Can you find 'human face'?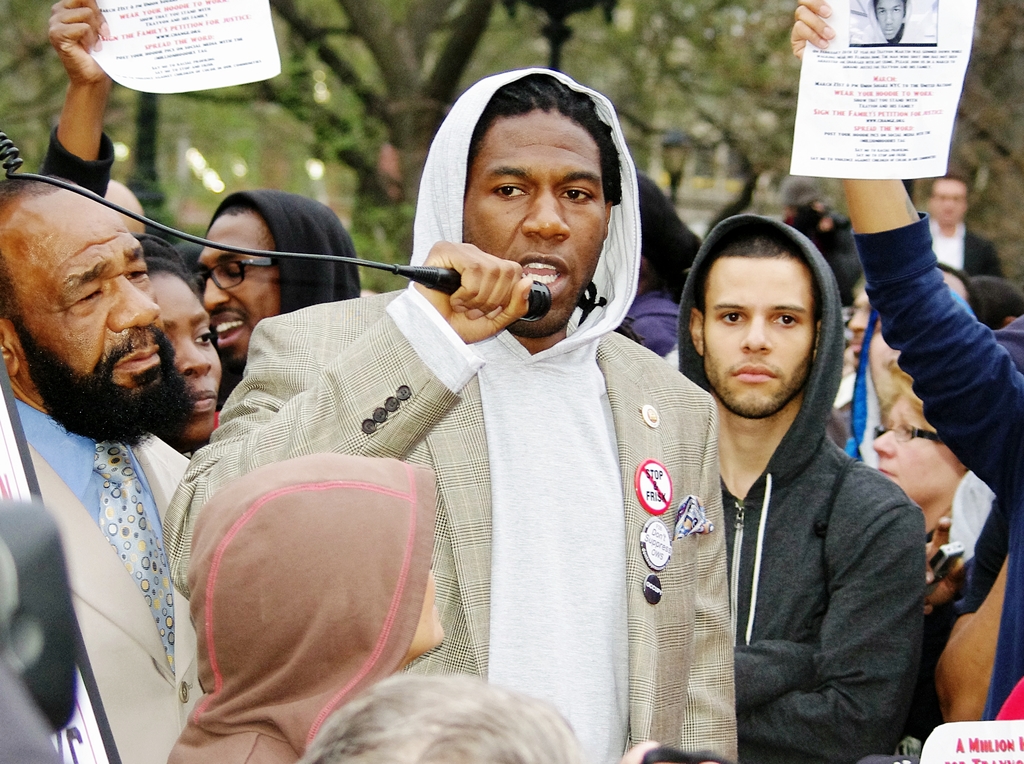
Yes, bounding box: bbox(872, 394, 957, 502).
